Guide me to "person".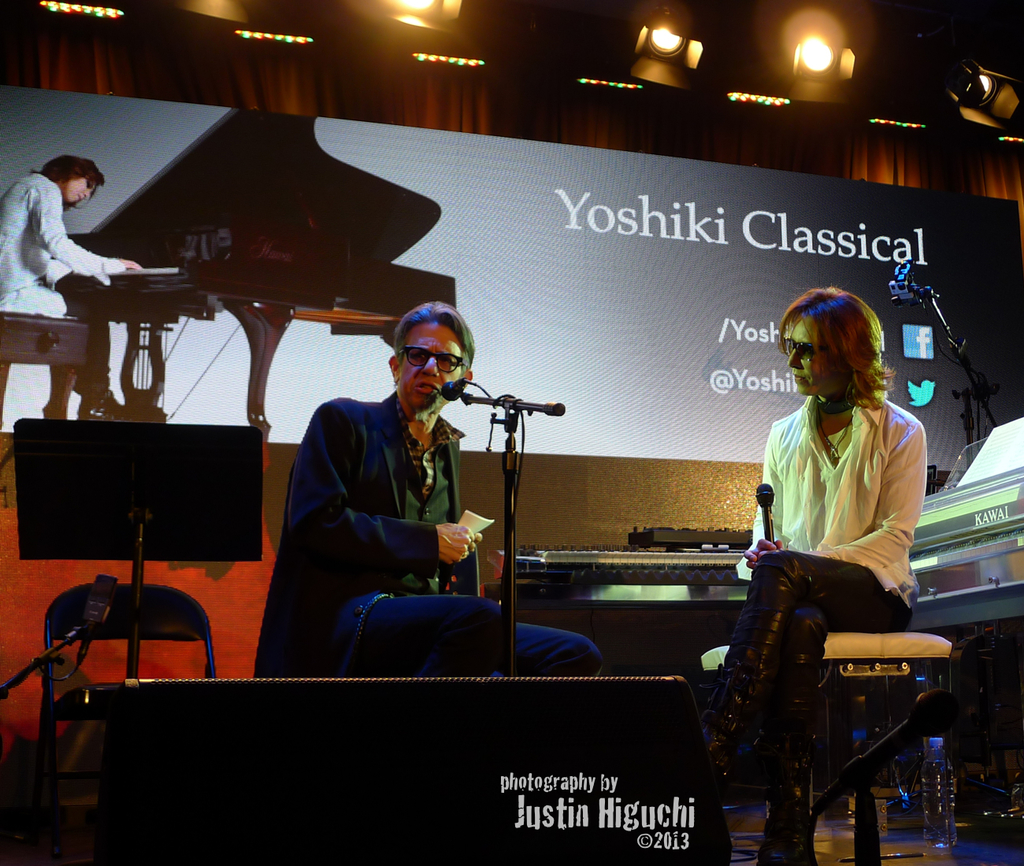
Guidance: {"x1": 258, "y1": 302, "x2": 607, "y2": 675}.
